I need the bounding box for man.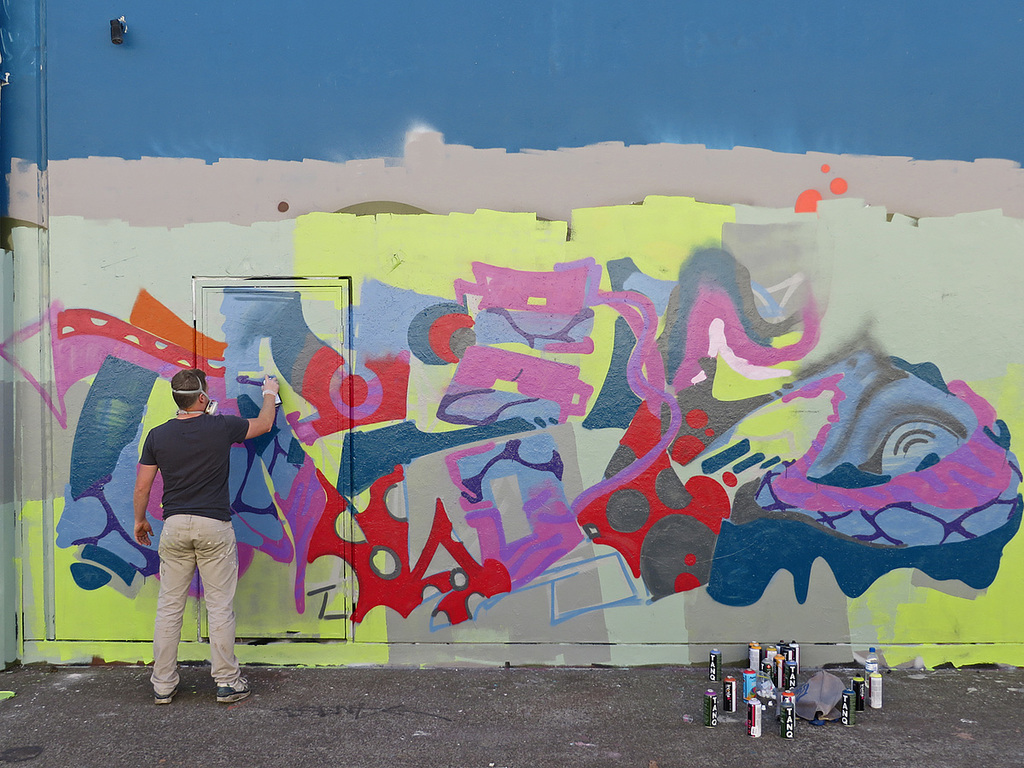
Here it is: (left=127, top=355, right=253, bottom=707).
